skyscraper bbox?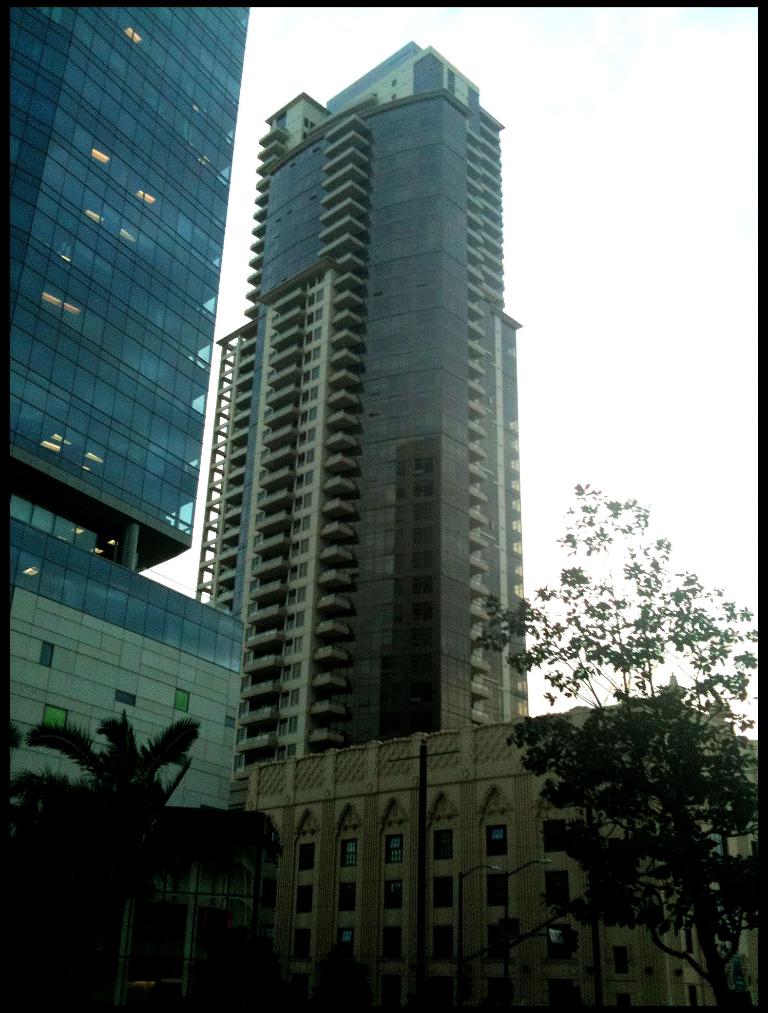
[1,0,244,808]
